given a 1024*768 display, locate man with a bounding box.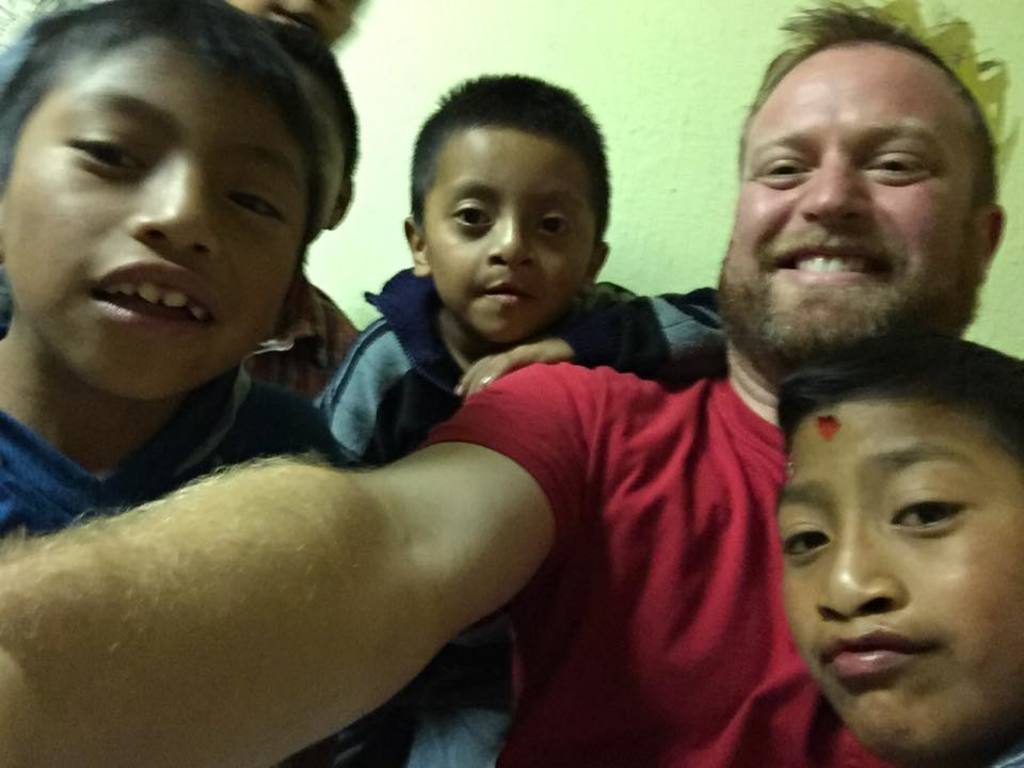
Located: region(0, 0, 1007, 767).
